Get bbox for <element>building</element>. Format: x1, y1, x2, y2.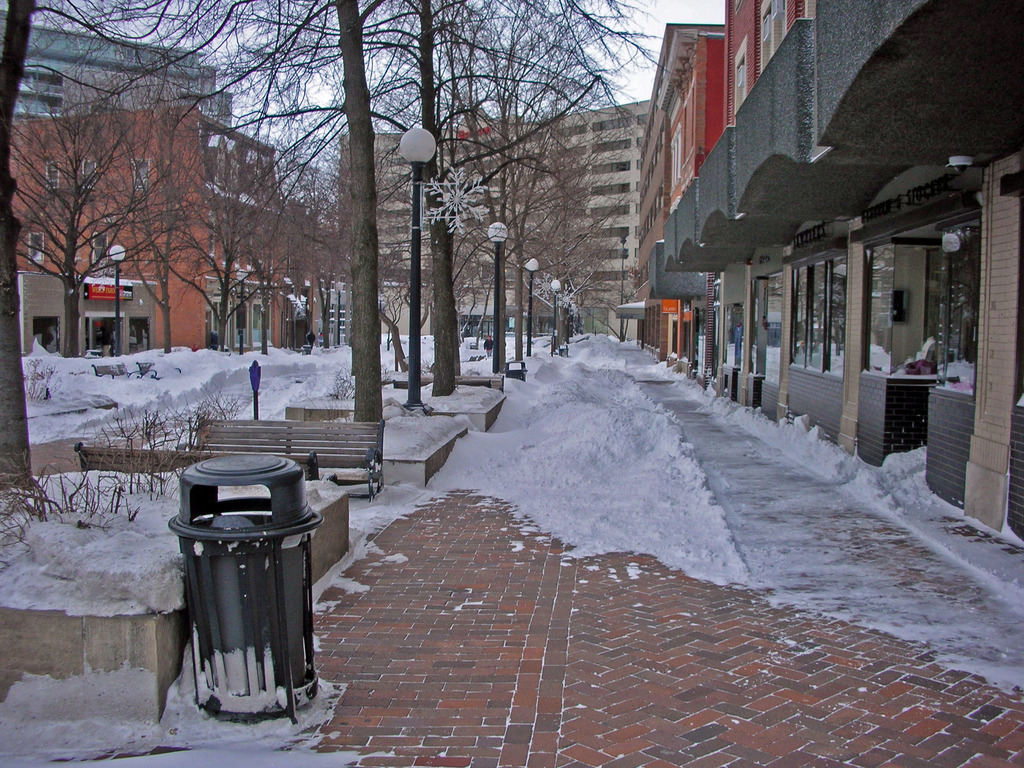
0, 25, 232, 125.
